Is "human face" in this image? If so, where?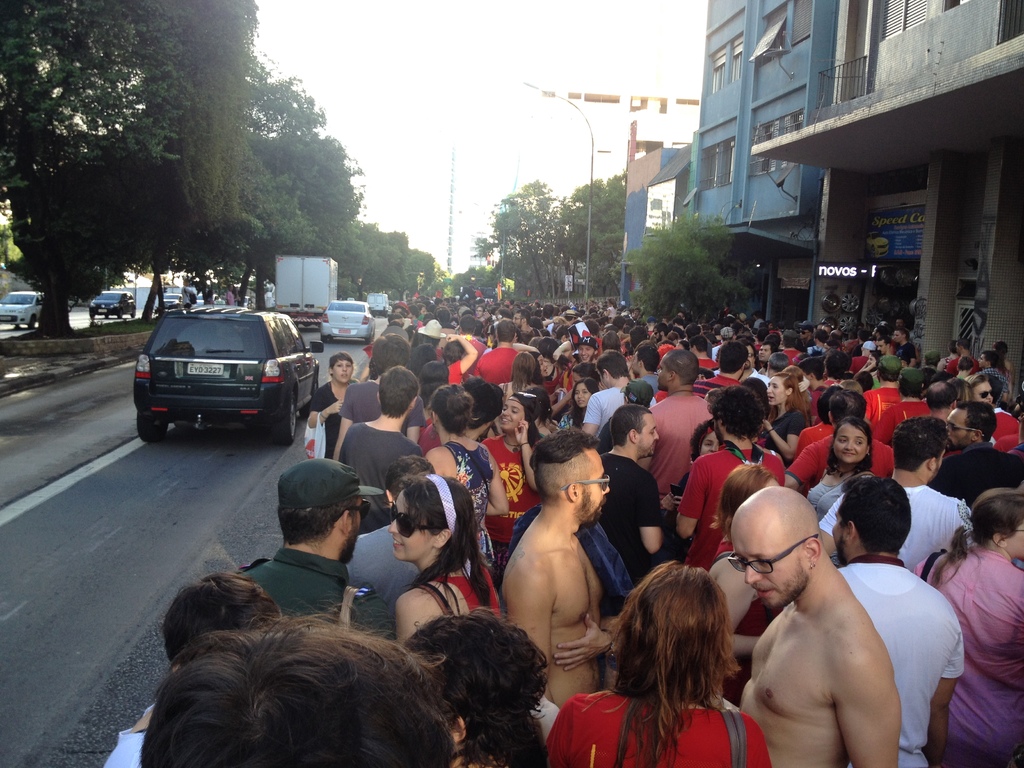
Yes, at (640,414,660,457).
